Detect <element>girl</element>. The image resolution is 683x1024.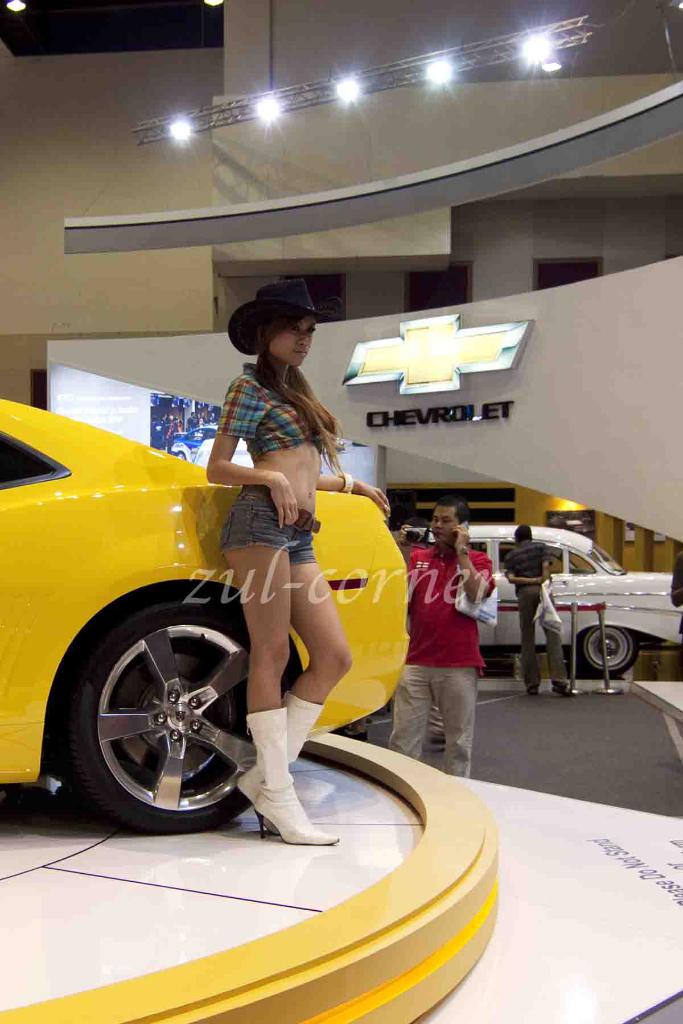
left=203, top=284, right=384, bottom=837.
